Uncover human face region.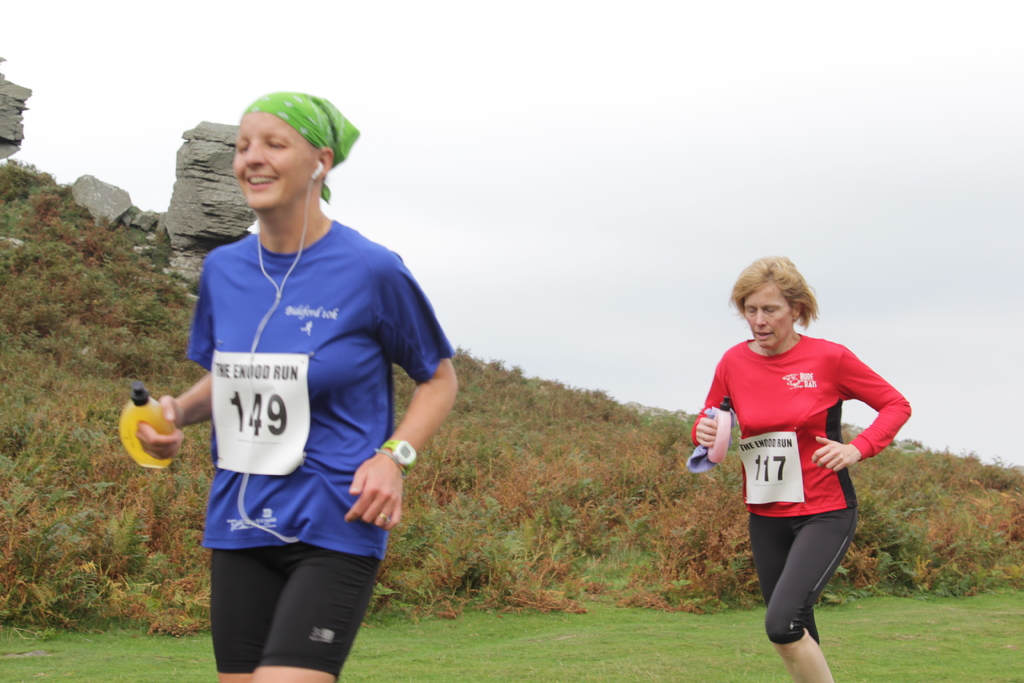
Uncovered: l=234, t=107, r=314, b=212.
